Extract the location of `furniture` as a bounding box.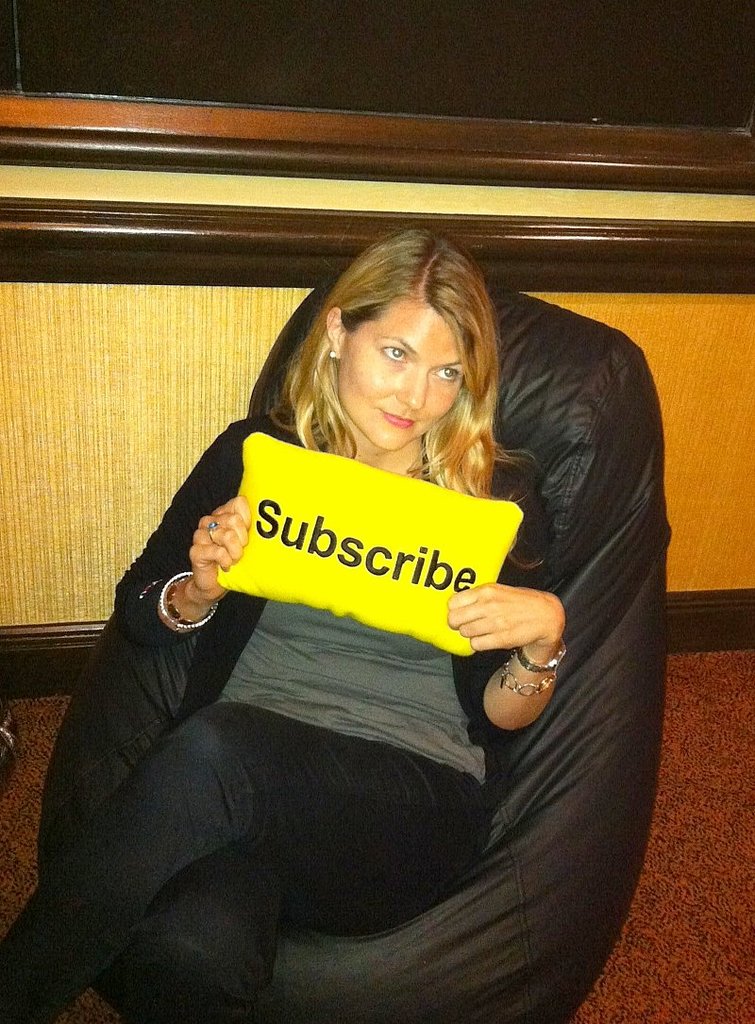
pyautogui.locateOnScreen(33, 278, 672, 1023).
